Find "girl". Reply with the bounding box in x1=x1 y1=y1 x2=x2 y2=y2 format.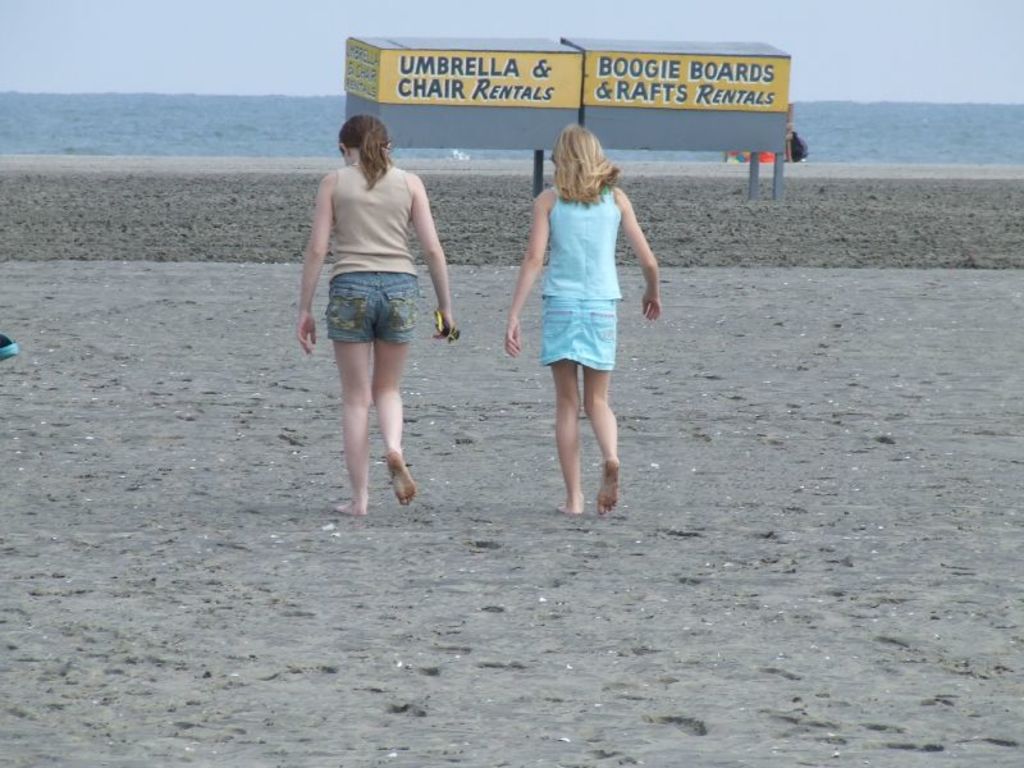
x1=306 y1=116 x2=449 y2=513.
